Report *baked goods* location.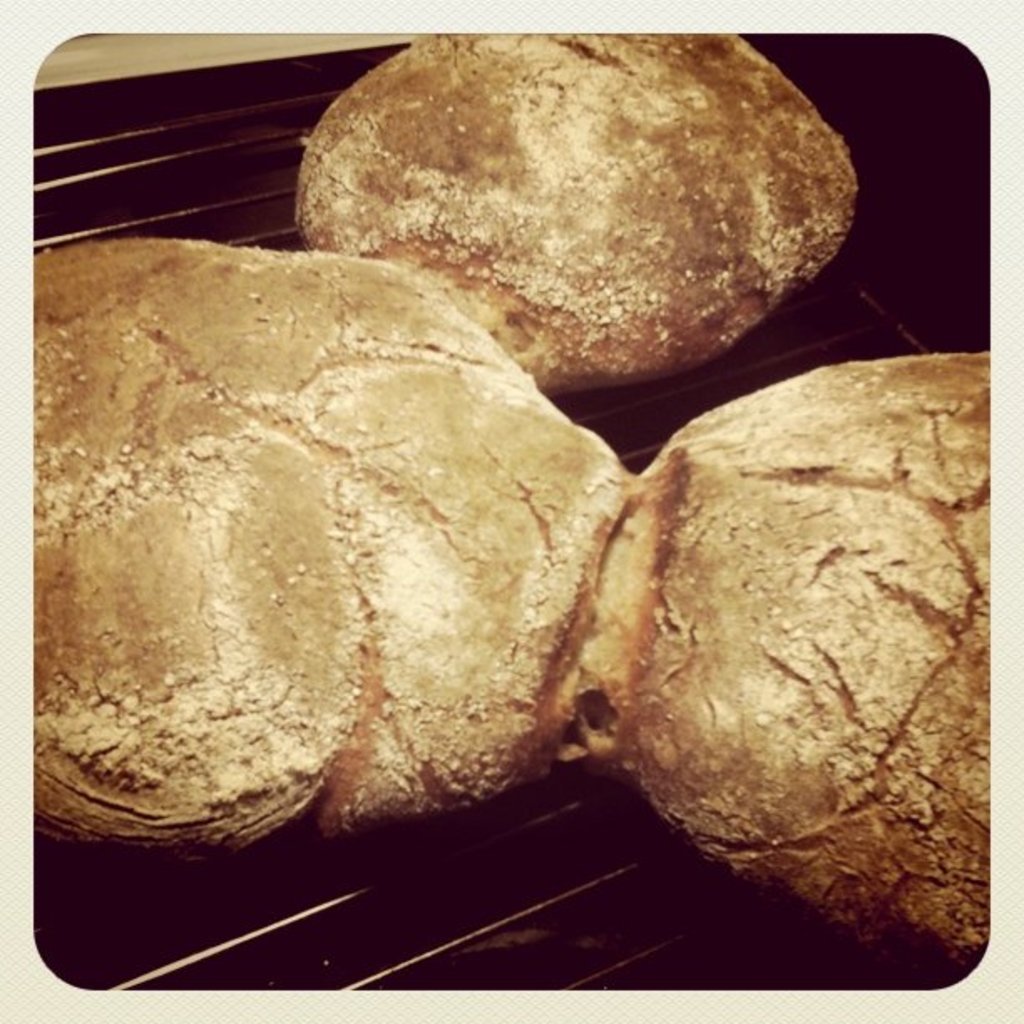
Report: [574,353,987,967].
